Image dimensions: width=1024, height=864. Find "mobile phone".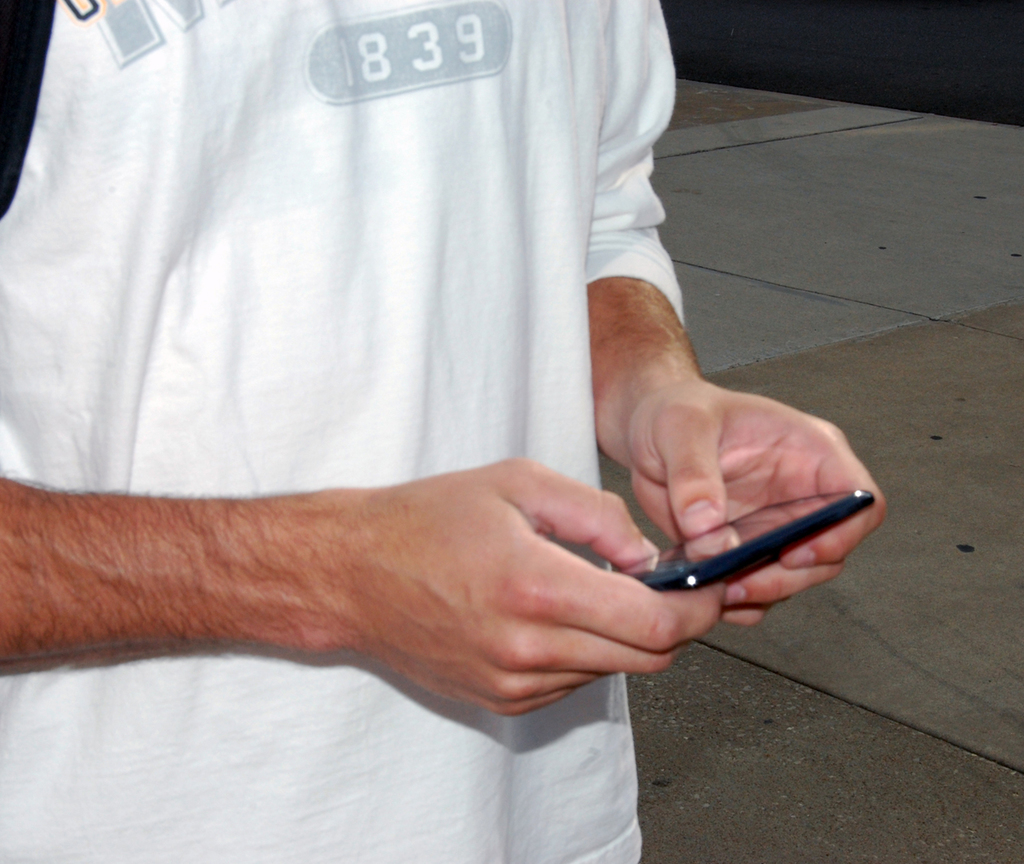
detection(613, 490, 870, 589).
